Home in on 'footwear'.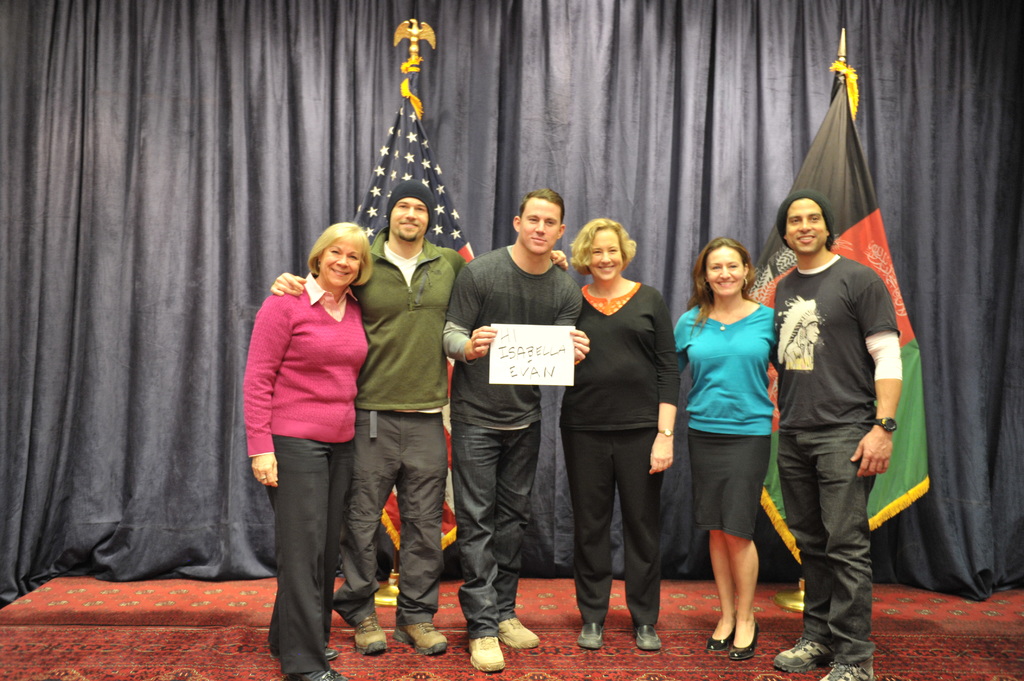
Homed in at <bbox>467, 581, 531, 663</bbox>.
